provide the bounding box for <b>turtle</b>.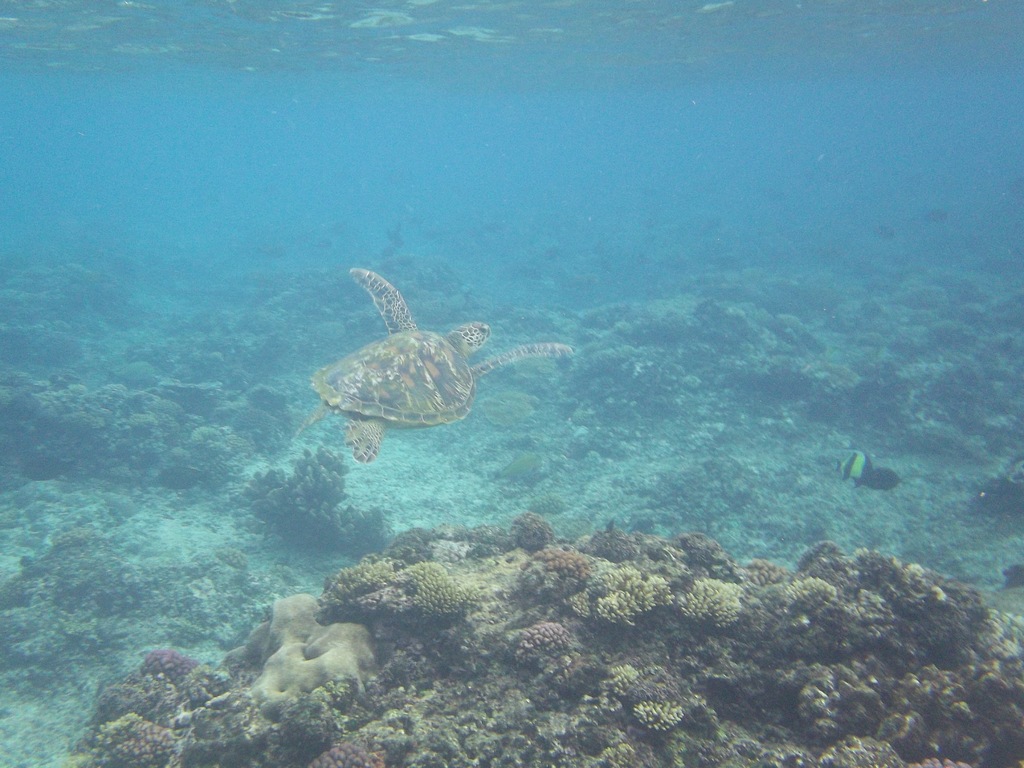
bbox=(289, 266, 578, 463).
